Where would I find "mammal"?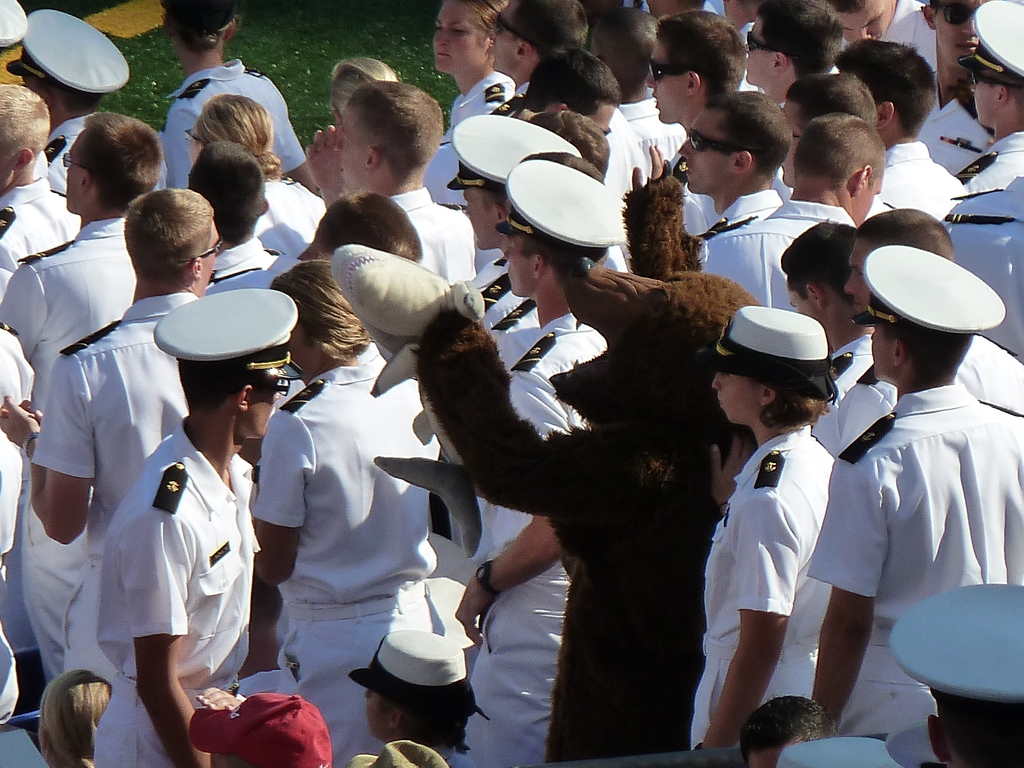
At (left=181, top=143, right=286, bottom=294).
